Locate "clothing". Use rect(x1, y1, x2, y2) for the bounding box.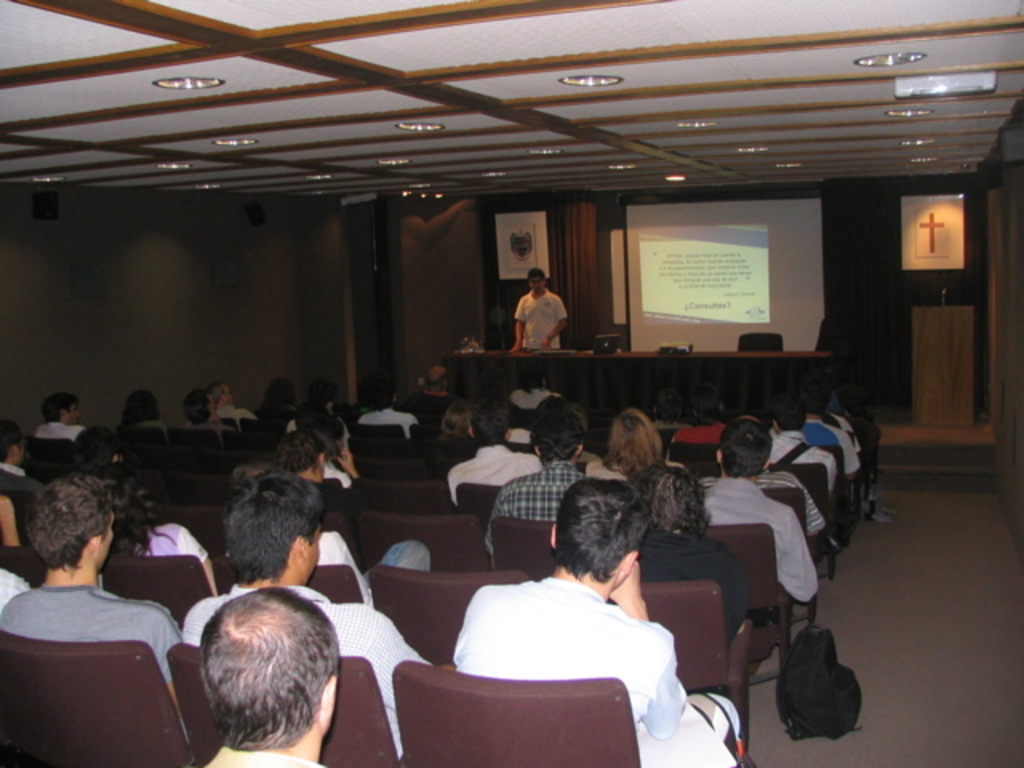
rect(0, 566, 29, 614).
